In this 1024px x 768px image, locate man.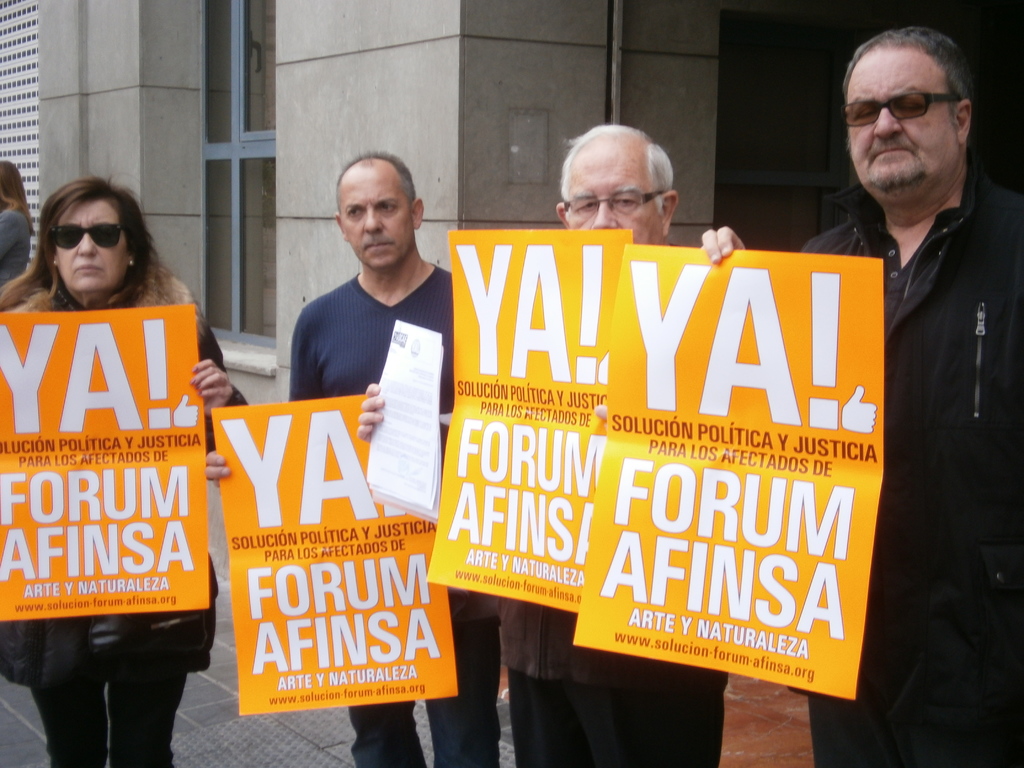
Bounding box: BBox(700, 27, 1023, 767).
